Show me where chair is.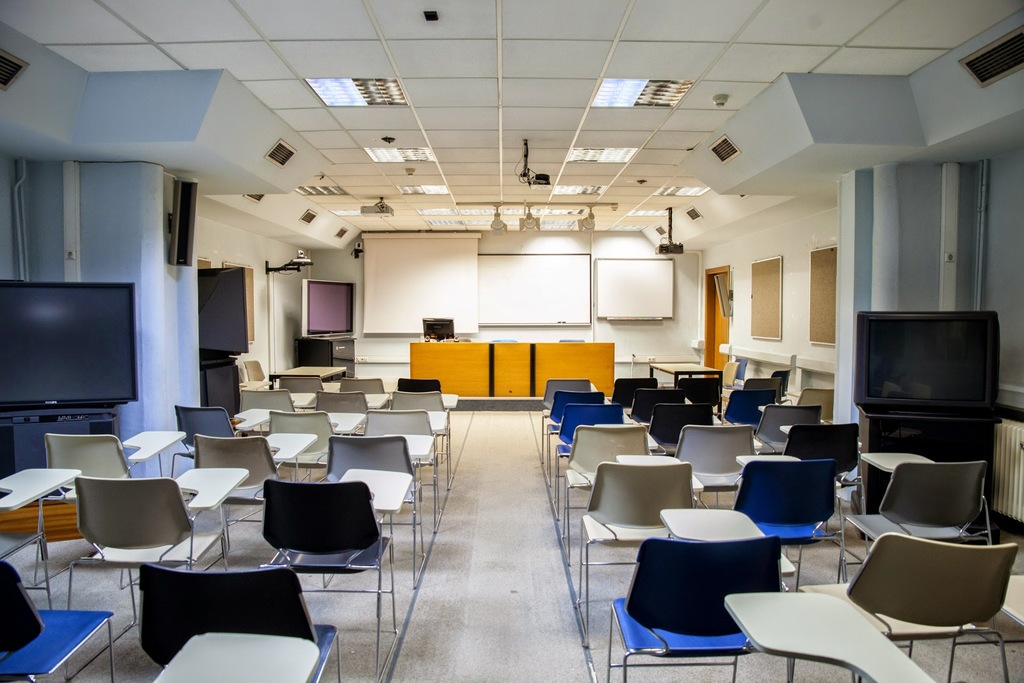
chair is at {"left": 773, "top": 365, "right": 793, "bottom": 410}.
